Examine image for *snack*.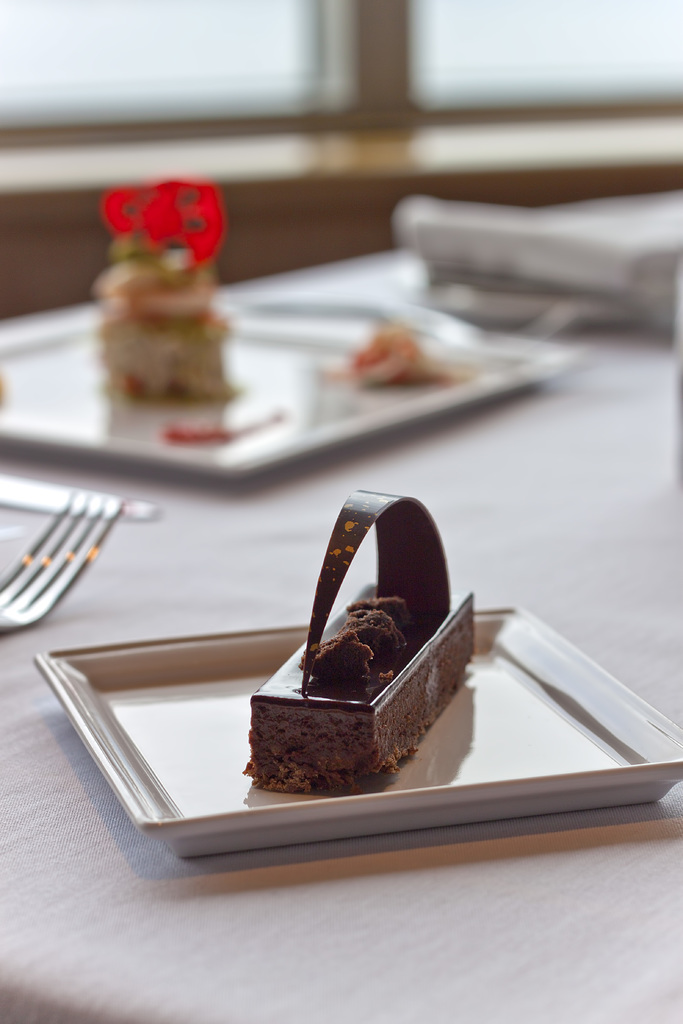
Examination result: bbox(240, 488, 474, 804).
